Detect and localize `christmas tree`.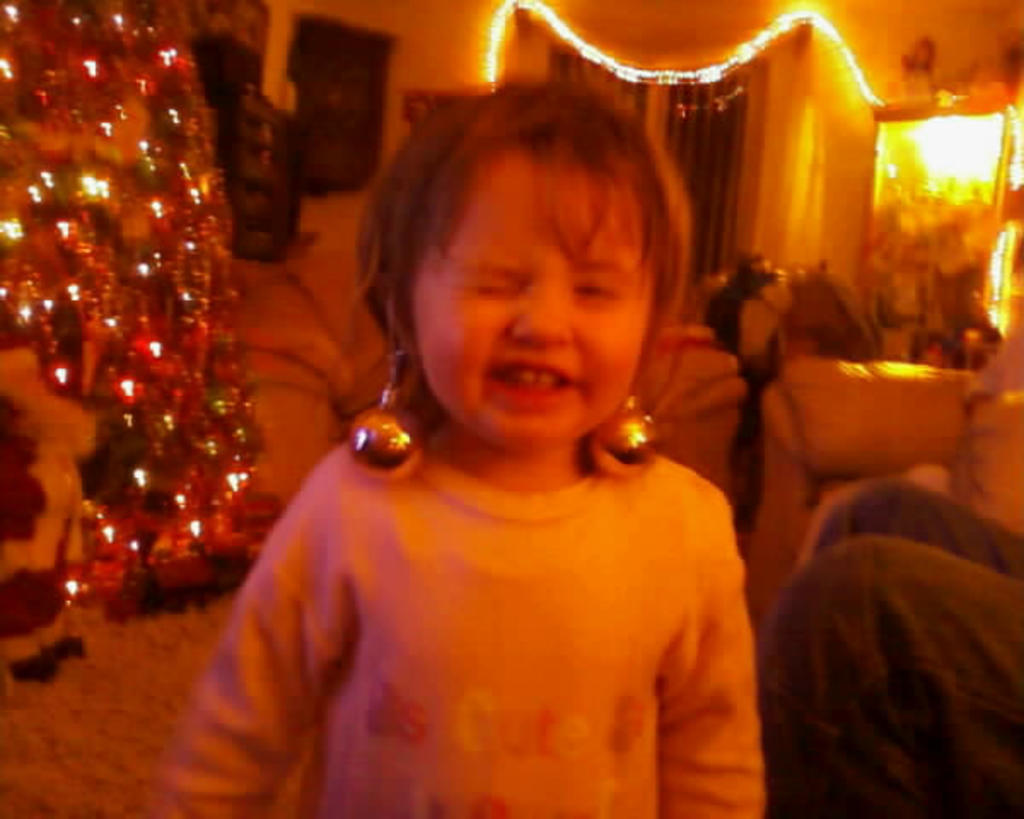
Localized at <bbox>0, 0, 270, 628</bbox>.
